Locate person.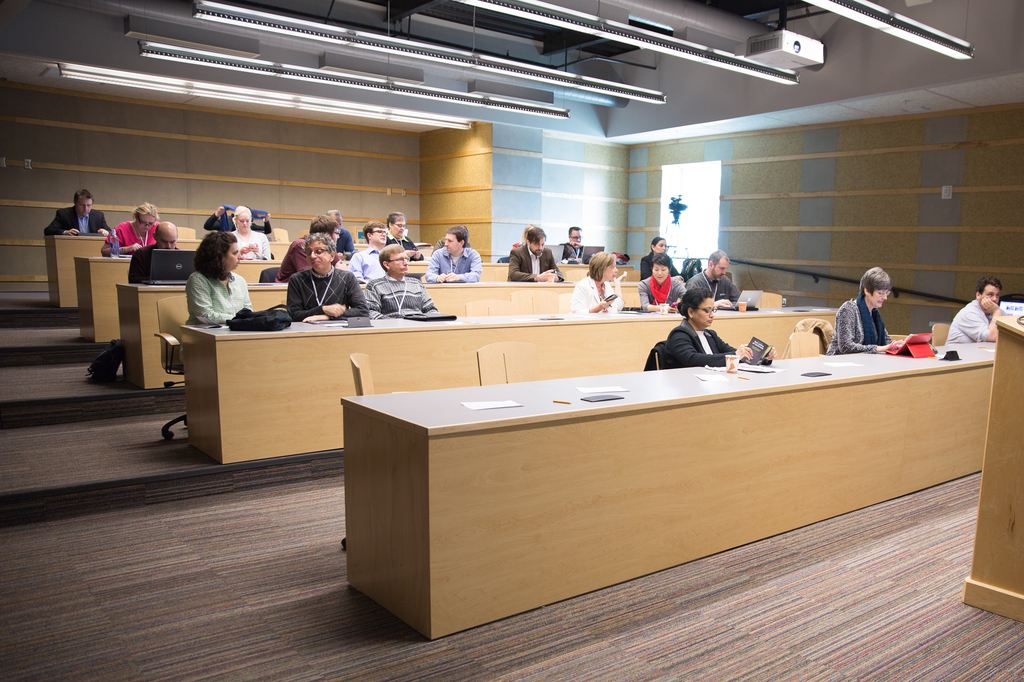
Bounding box: 207,202,271,229.
